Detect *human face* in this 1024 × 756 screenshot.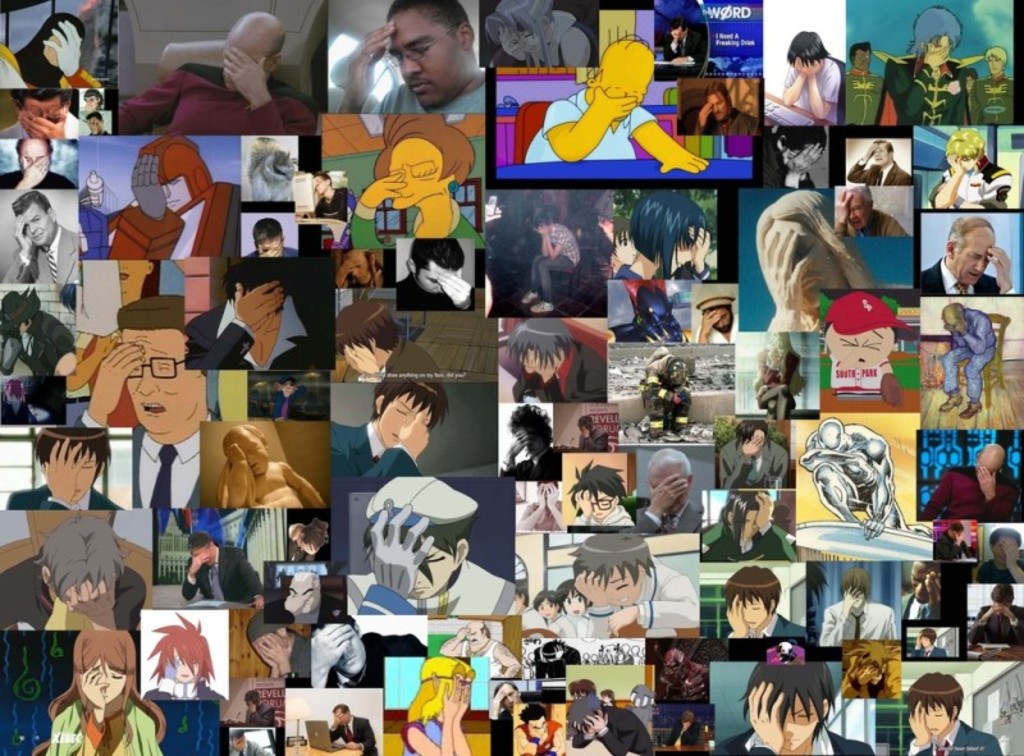
Detection: box(995, 597, 1009, 615).
